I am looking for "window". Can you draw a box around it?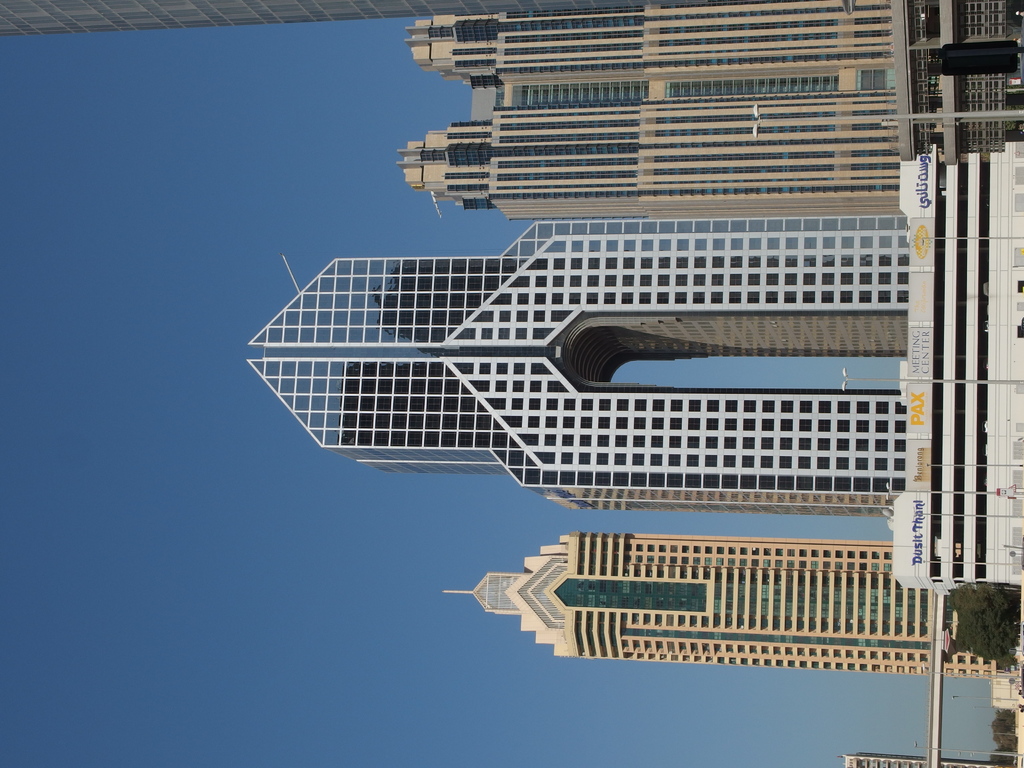
Sure, the bounding box is BBox(821, 289, 835, 304).
